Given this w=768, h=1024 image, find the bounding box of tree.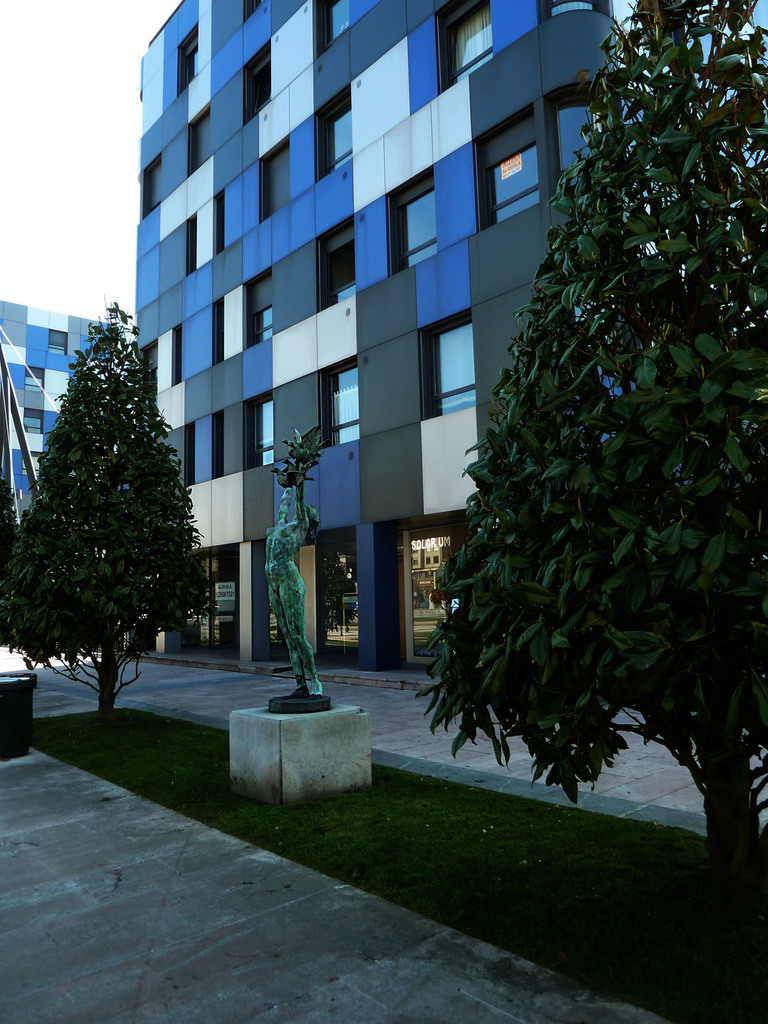
bbox(0, 302, 216, 719).
